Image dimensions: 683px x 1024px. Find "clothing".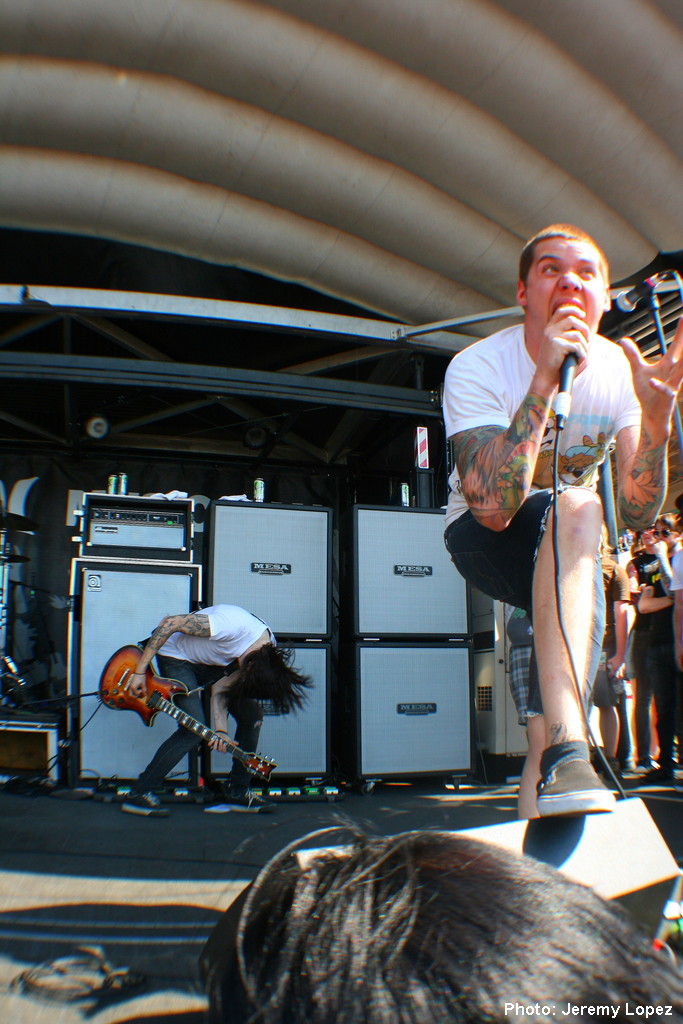
x1=502, y1=606, x2=635, y2=730.
